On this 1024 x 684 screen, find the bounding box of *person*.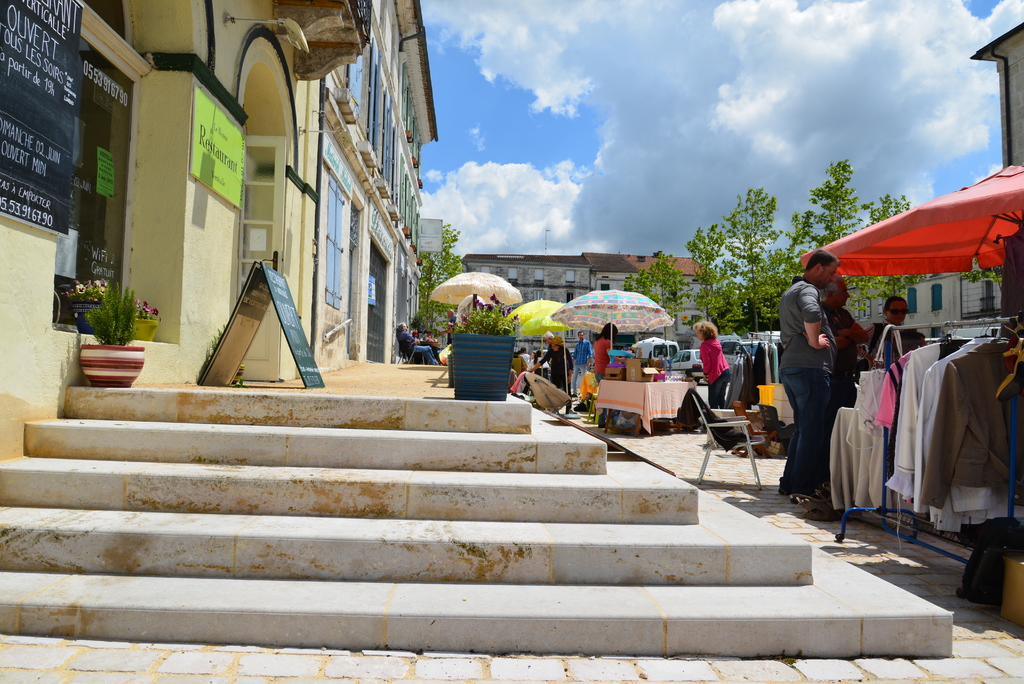
Bounding box: select_region(863, 293, 908, 362).
